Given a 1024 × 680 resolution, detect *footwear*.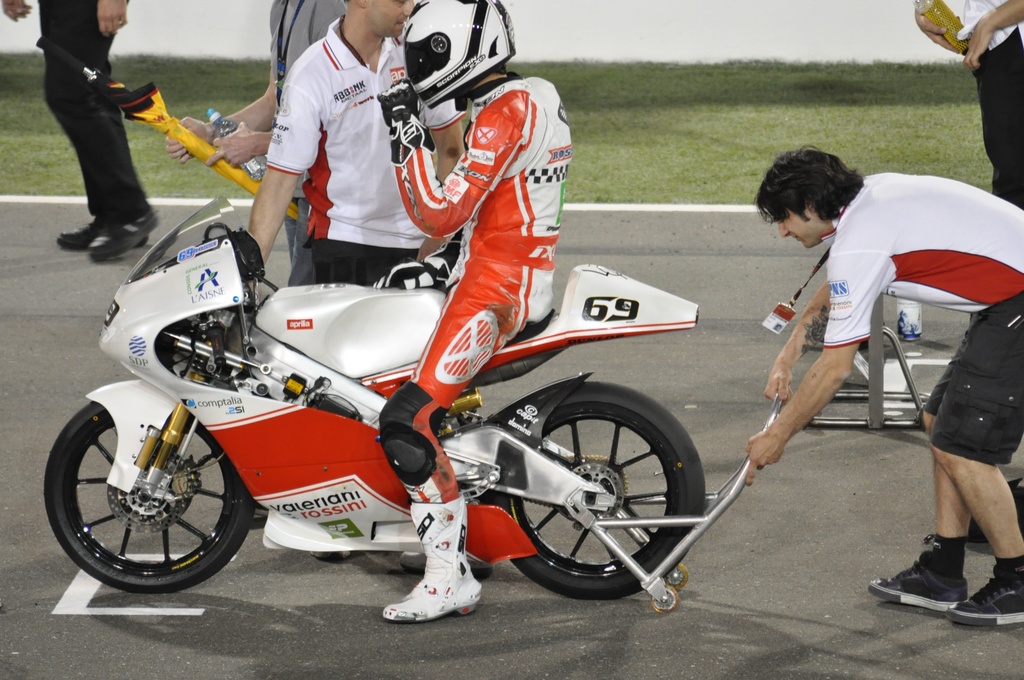
rect(383, 492, 482, 618).
